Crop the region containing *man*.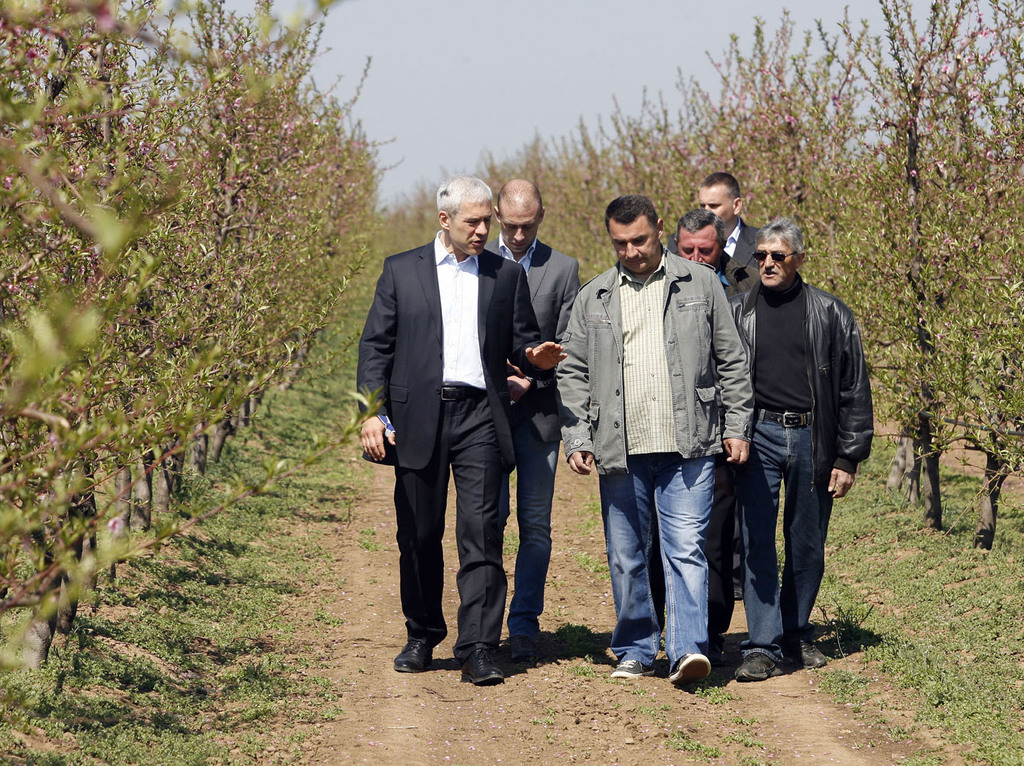
Crop region: box=[664, 172, 770, 604].
